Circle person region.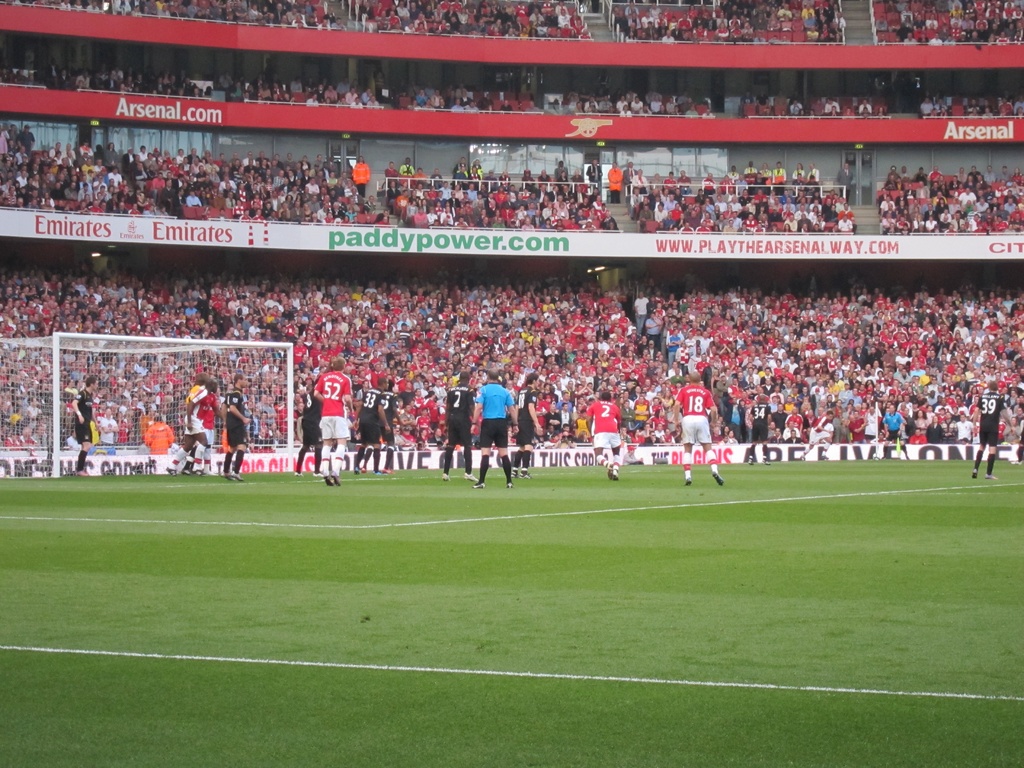
Region: box=[189, 383, 235, 479].
